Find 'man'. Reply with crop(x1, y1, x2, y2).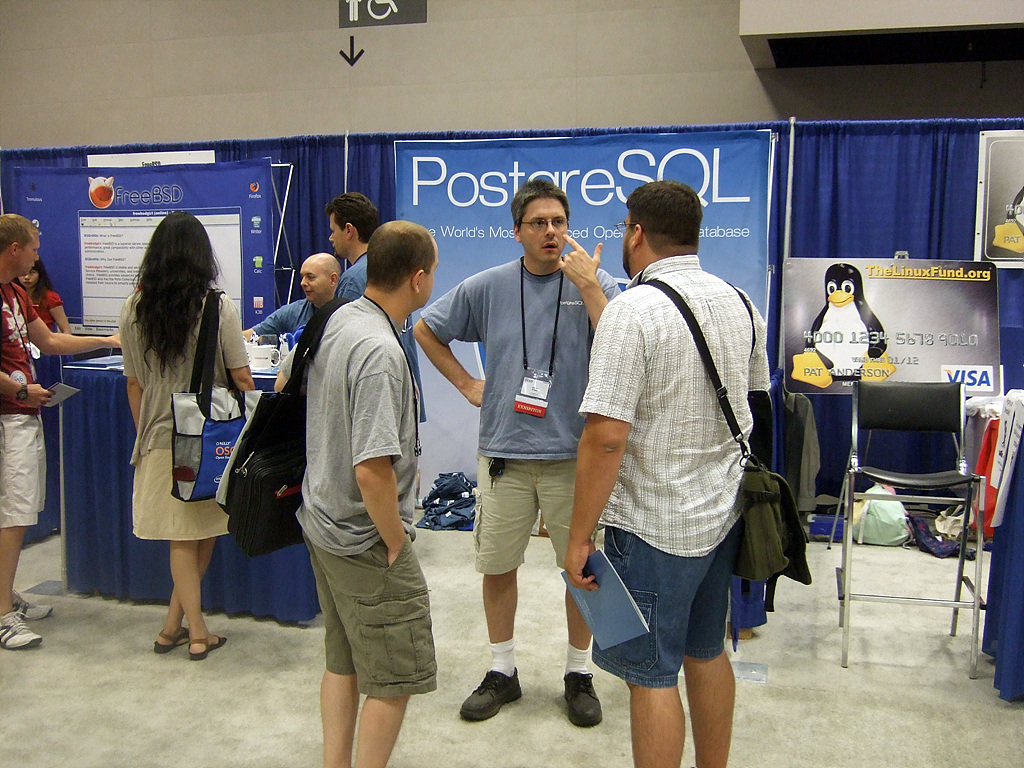
crop(273, 219, 447, 767).
